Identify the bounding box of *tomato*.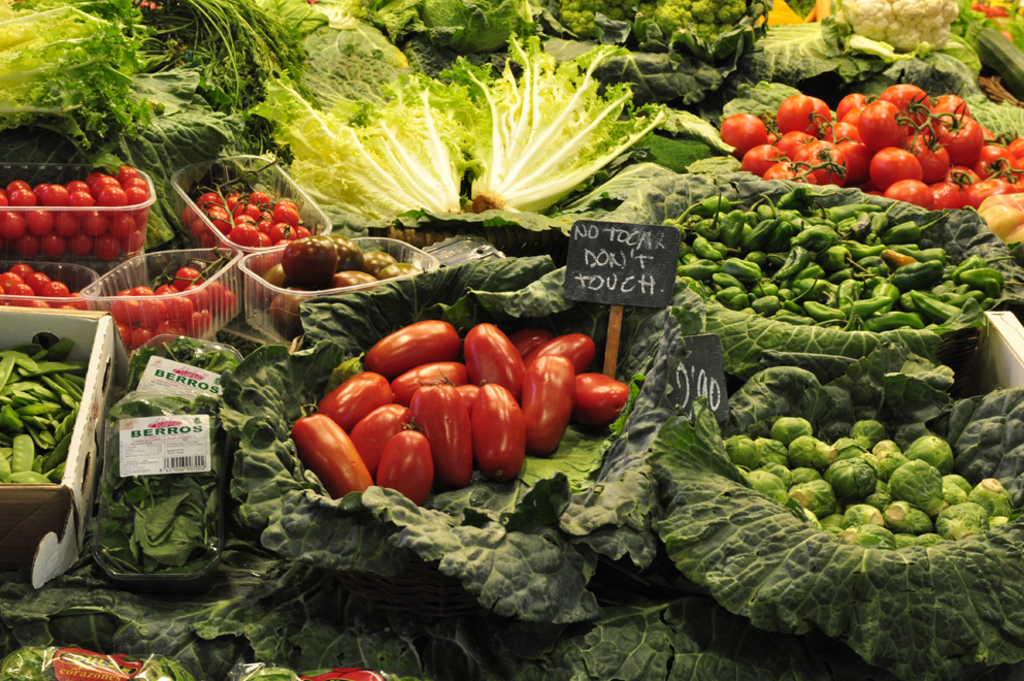
522,355,567,451.
